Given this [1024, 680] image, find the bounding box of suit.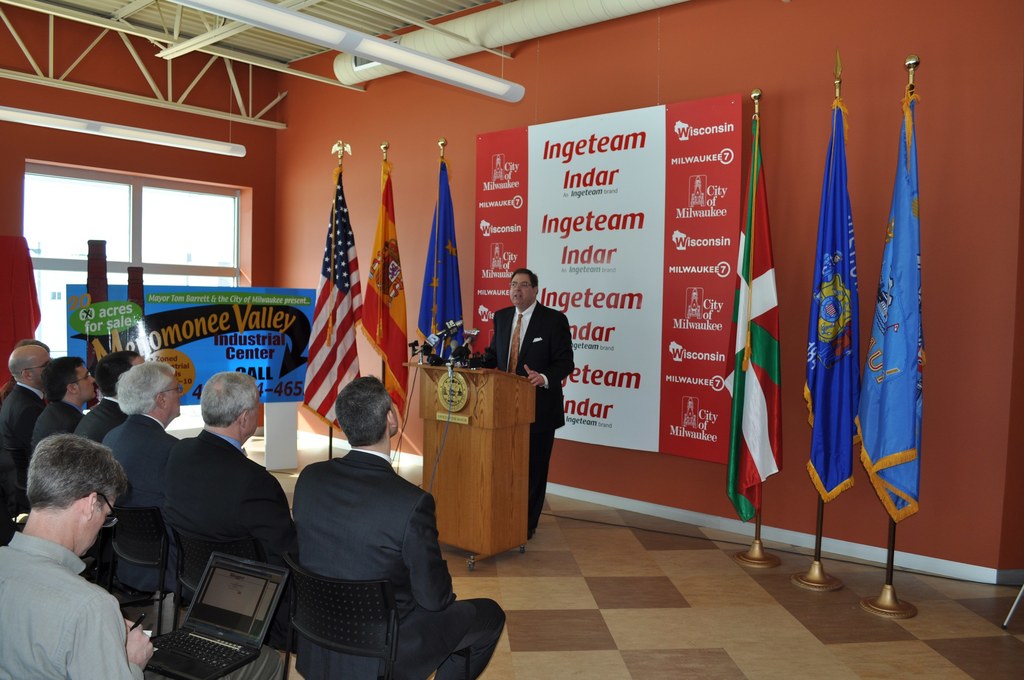
[left=68, top=396, right=121, bottom=444].
